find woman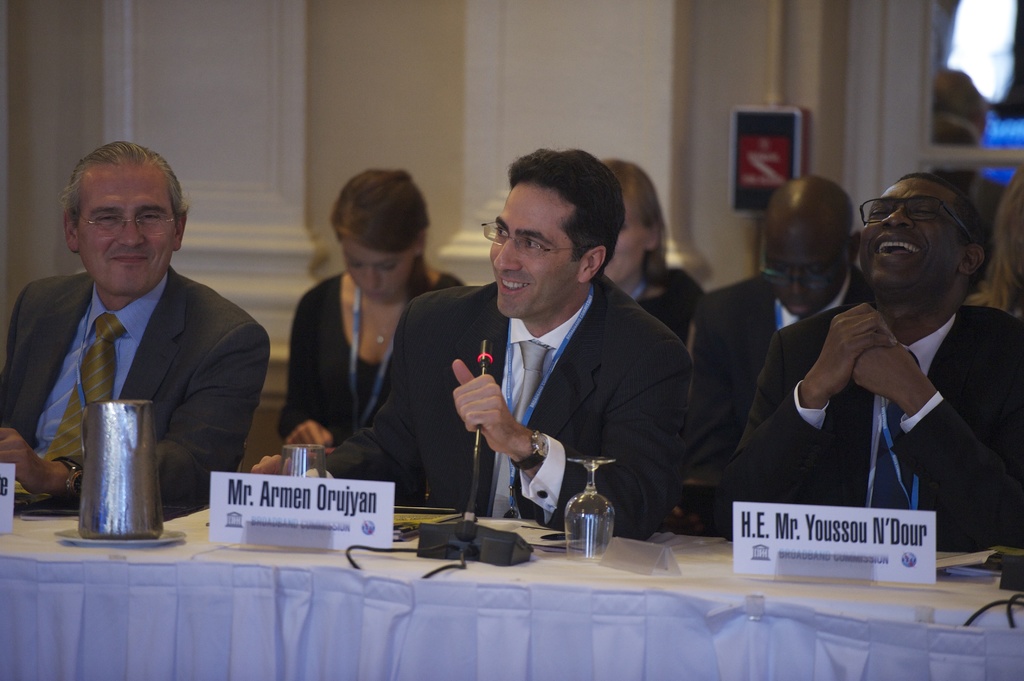
select_region(603, 159, 710, 342)
